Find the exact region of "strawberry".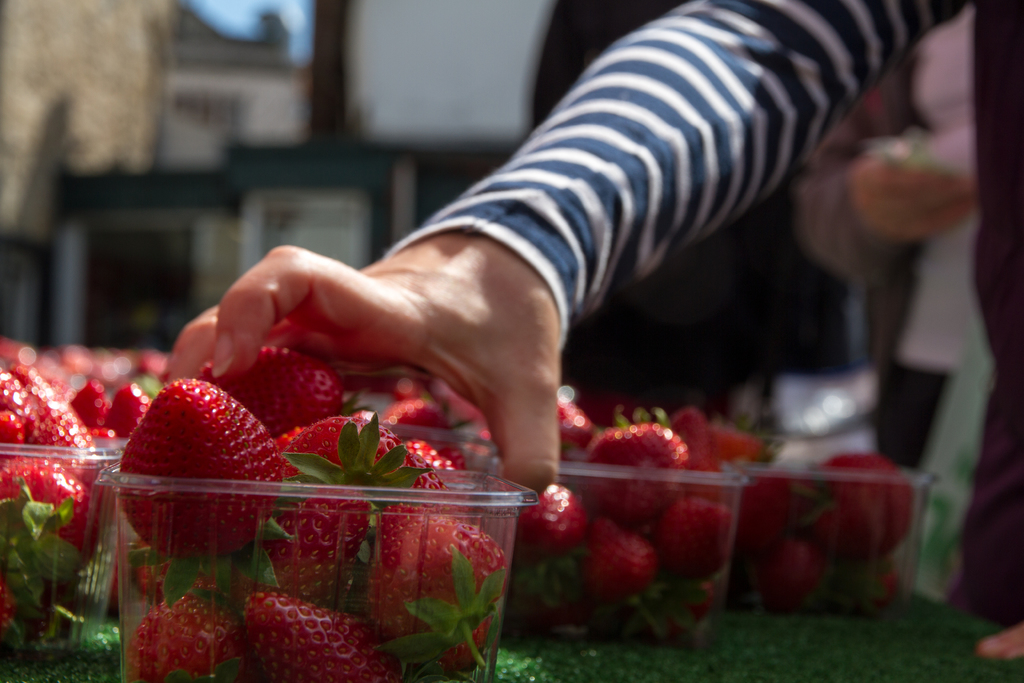
Exact region: [x1=666, y1=374, x2=801, y2=484].
